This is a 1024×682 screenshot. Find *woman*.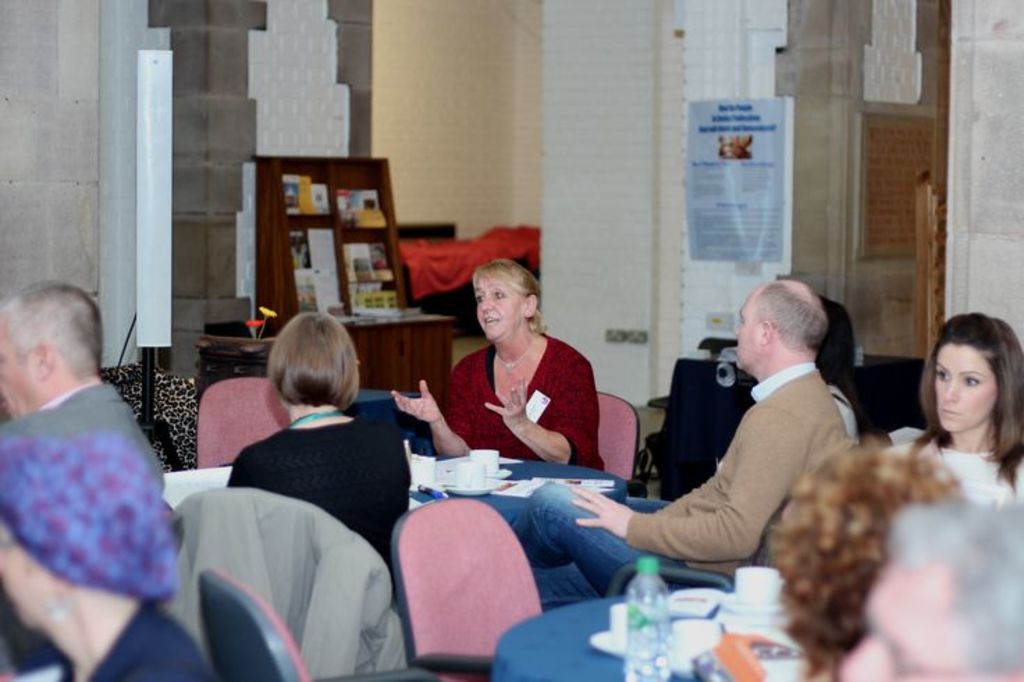
Bounding box: <bbox>877, 313, 1023, 536</bbox>.
